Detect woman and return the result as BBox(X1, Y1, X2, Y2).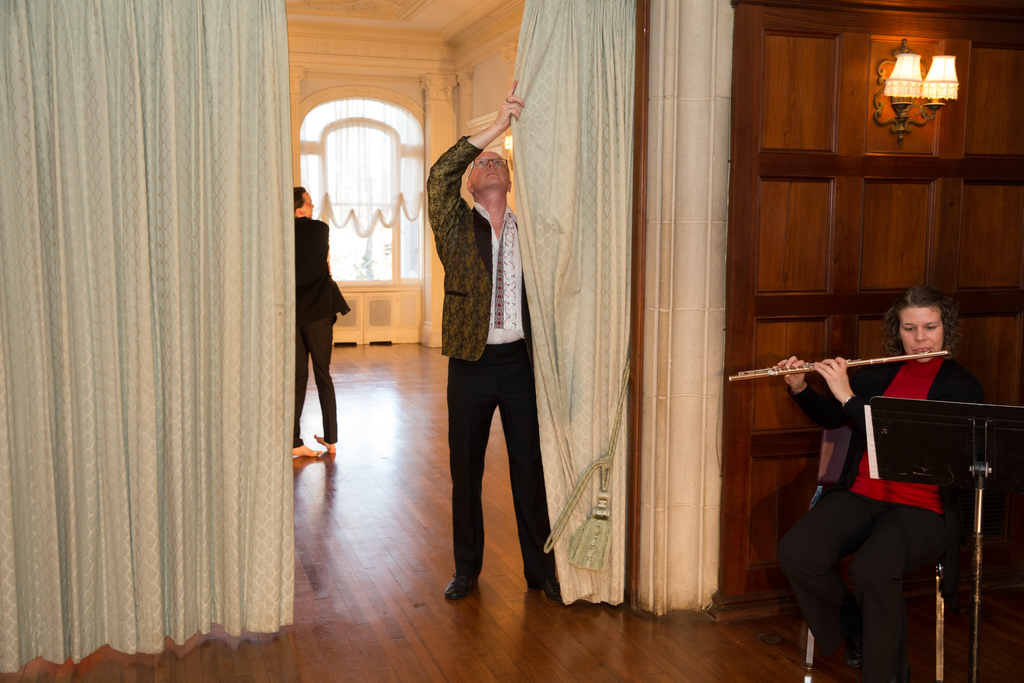
BBox(775, 297, 982, 682).
